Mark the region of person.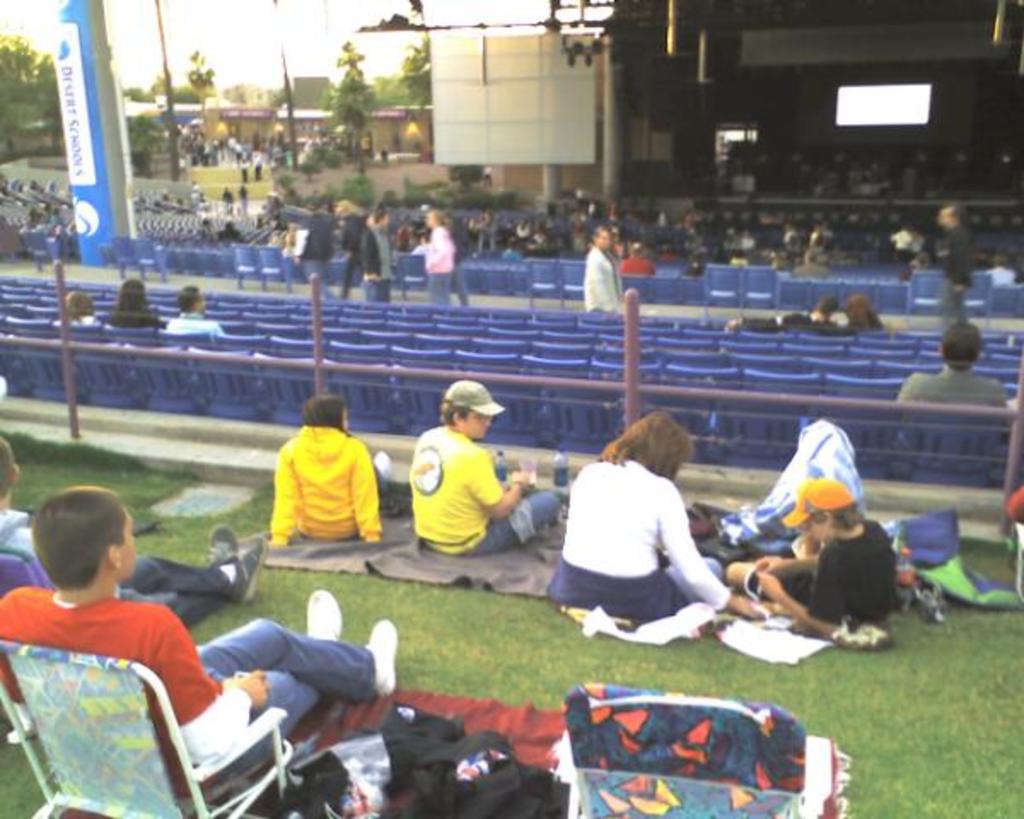
Region: l=425, t=208, r=473, b=309.
